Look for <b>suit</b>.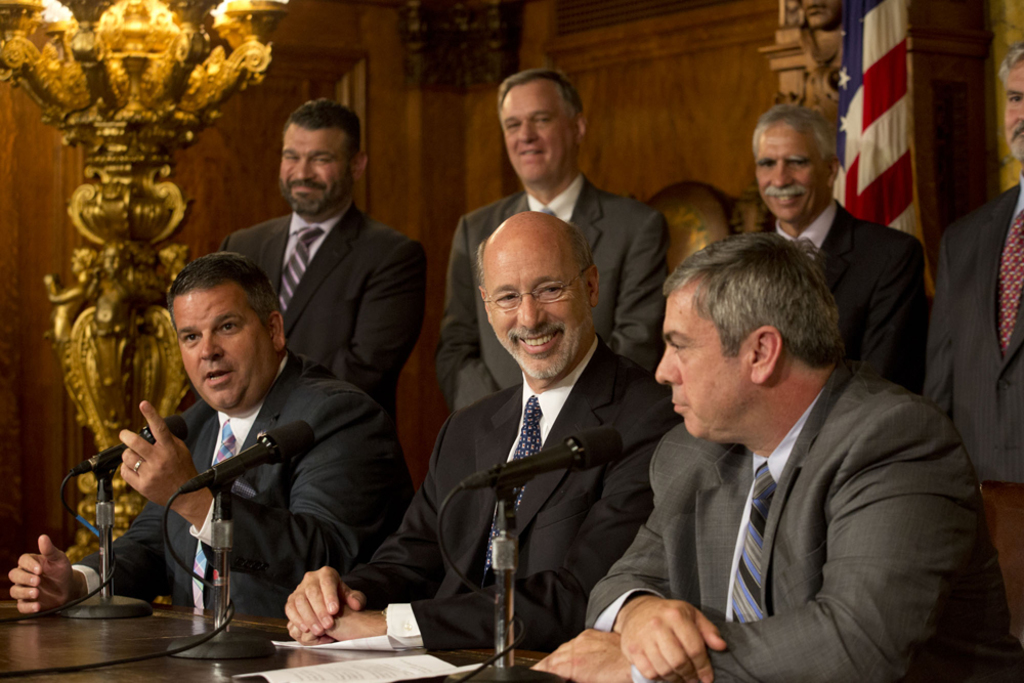
Found: BBox(764, 203, 924, 398).
